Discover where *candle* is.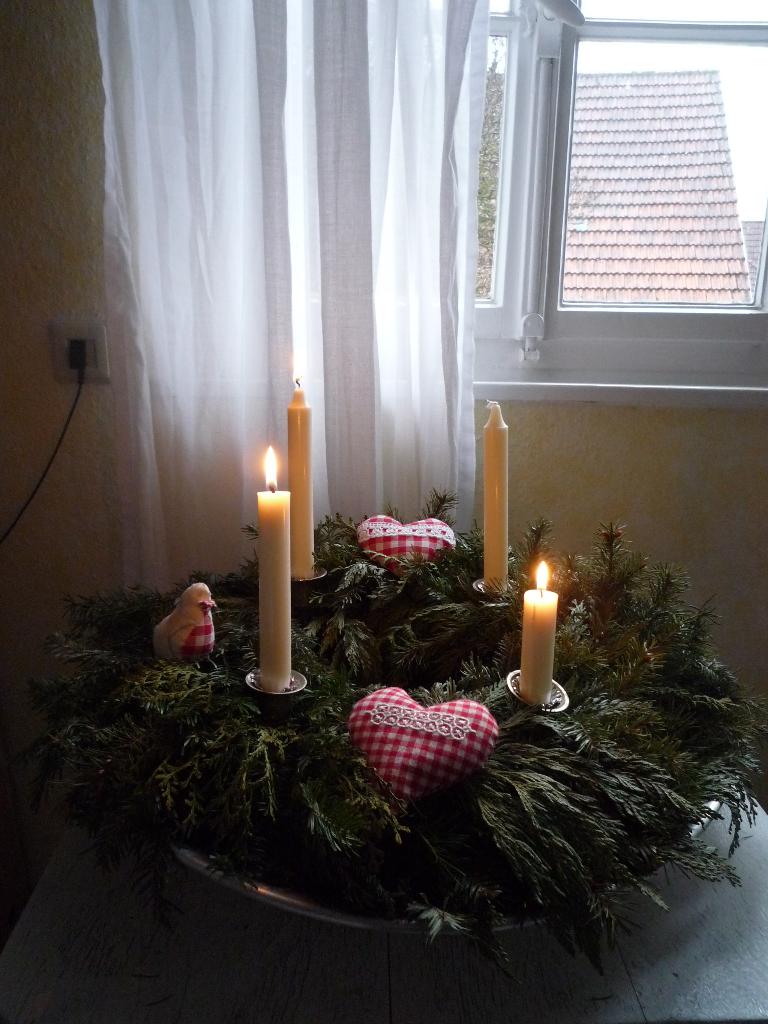
Discovered at select_region(520, 557, 551, 705).
